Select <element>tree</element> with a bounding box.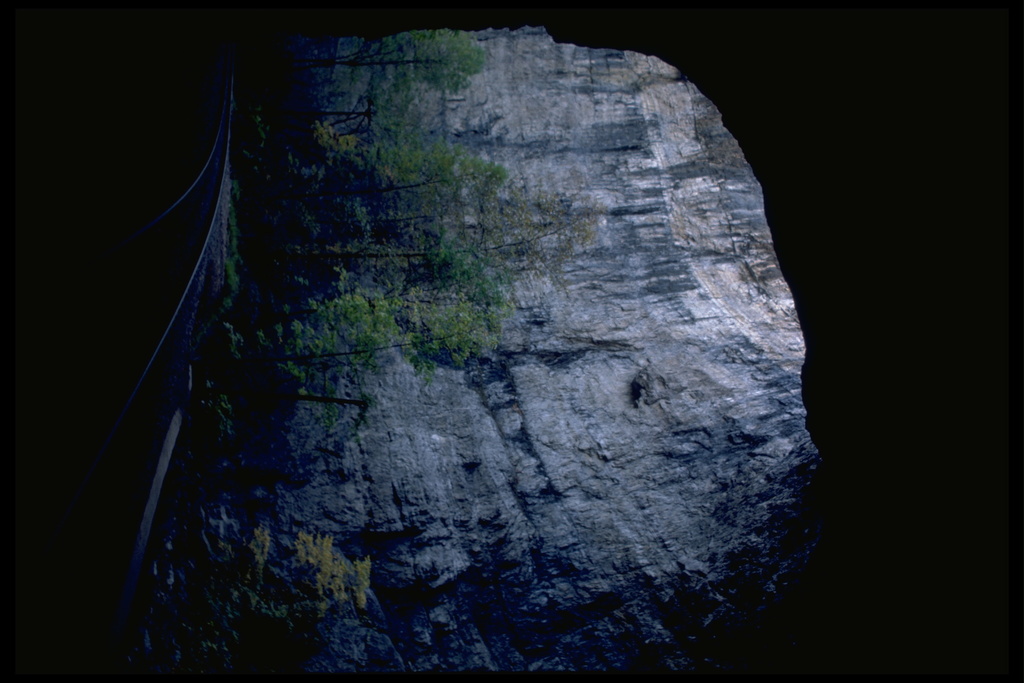
195:27:605:493.
